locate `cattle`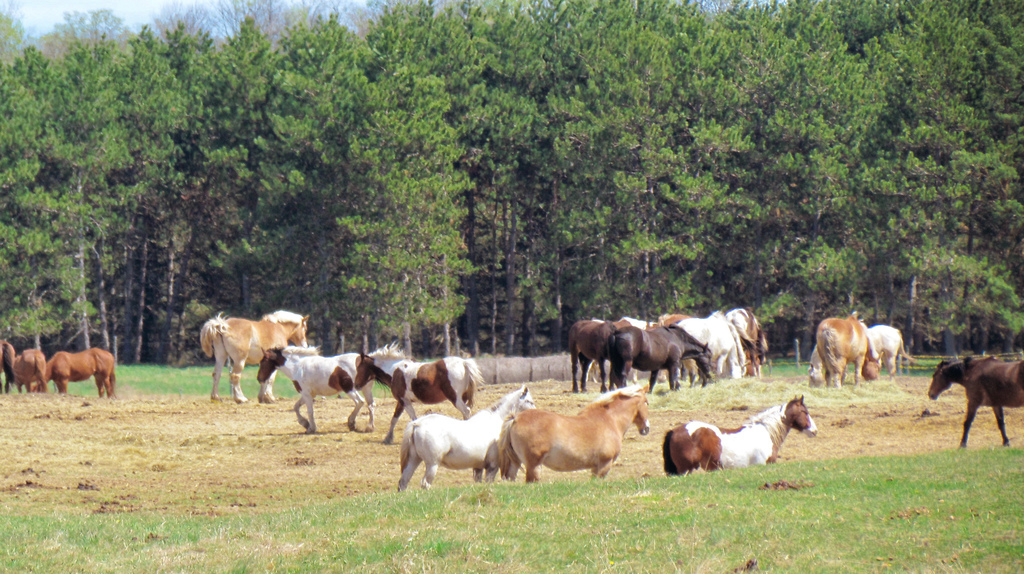
[x1=0, y1=337, x2=13, y2=401]
